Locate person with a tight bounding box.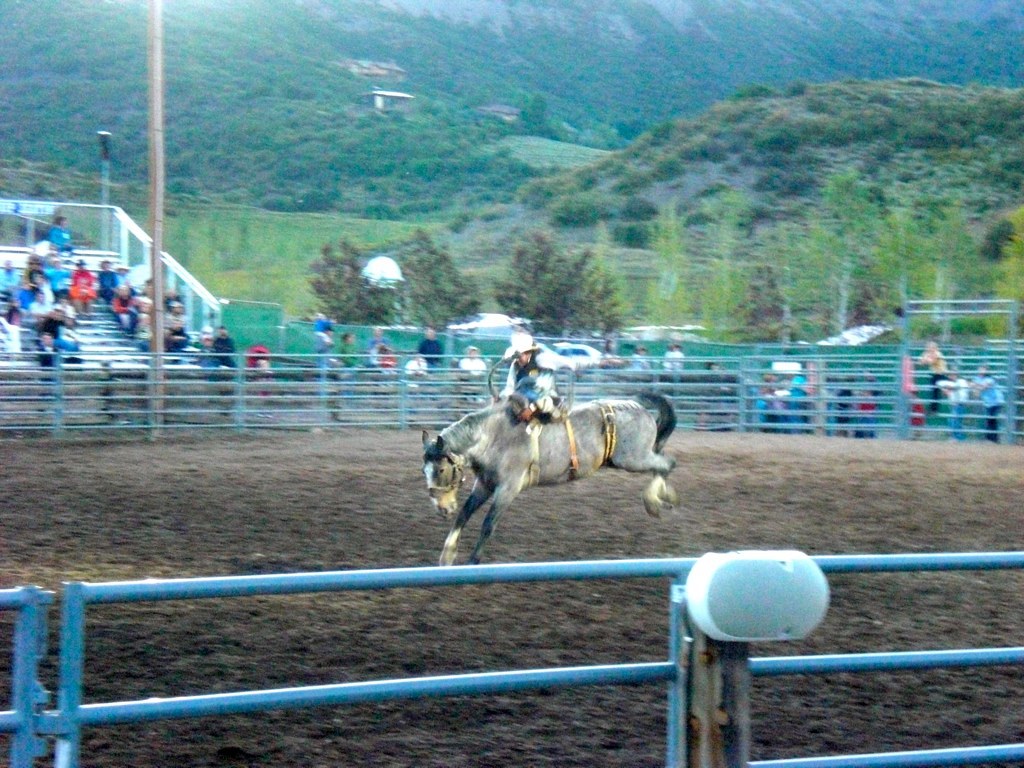
{"x1": 495, "y1": 326, "x2": 580, "y2": 435}.
